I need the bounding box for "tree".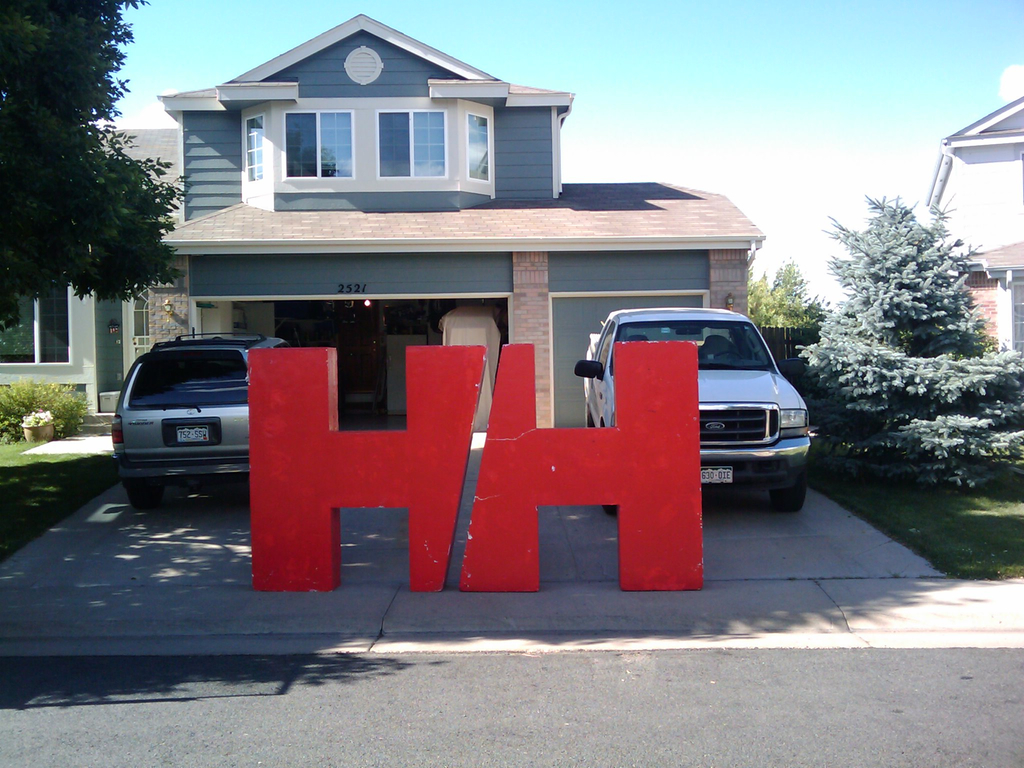
Here it is: box(813, 161, 1003, 506).
